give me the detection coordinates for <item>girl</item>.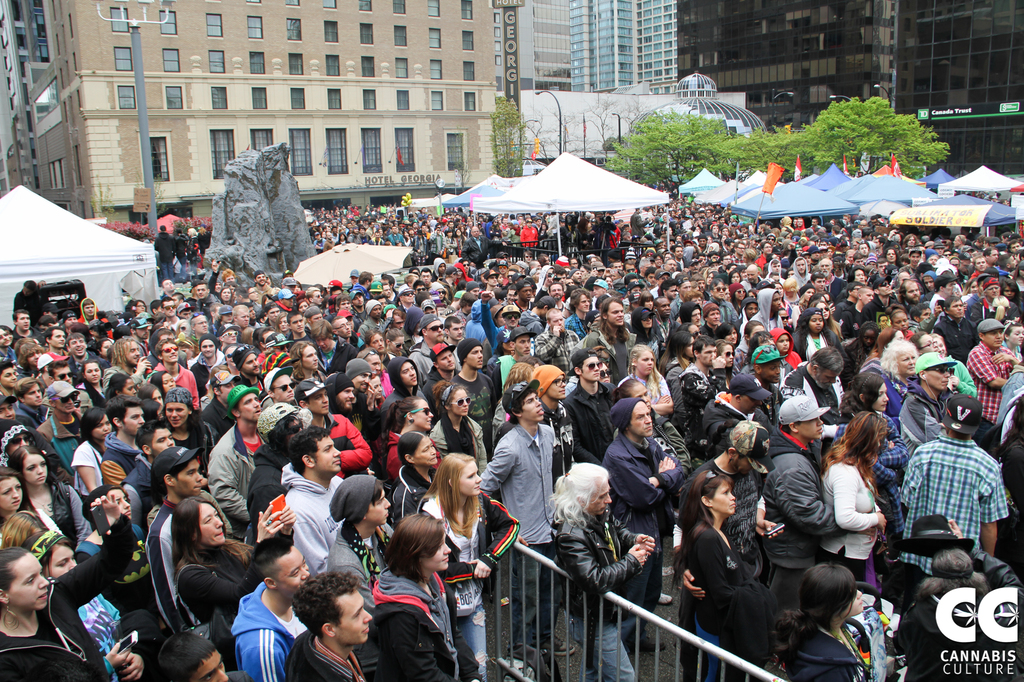
rect(732, 283, 749, 317).
